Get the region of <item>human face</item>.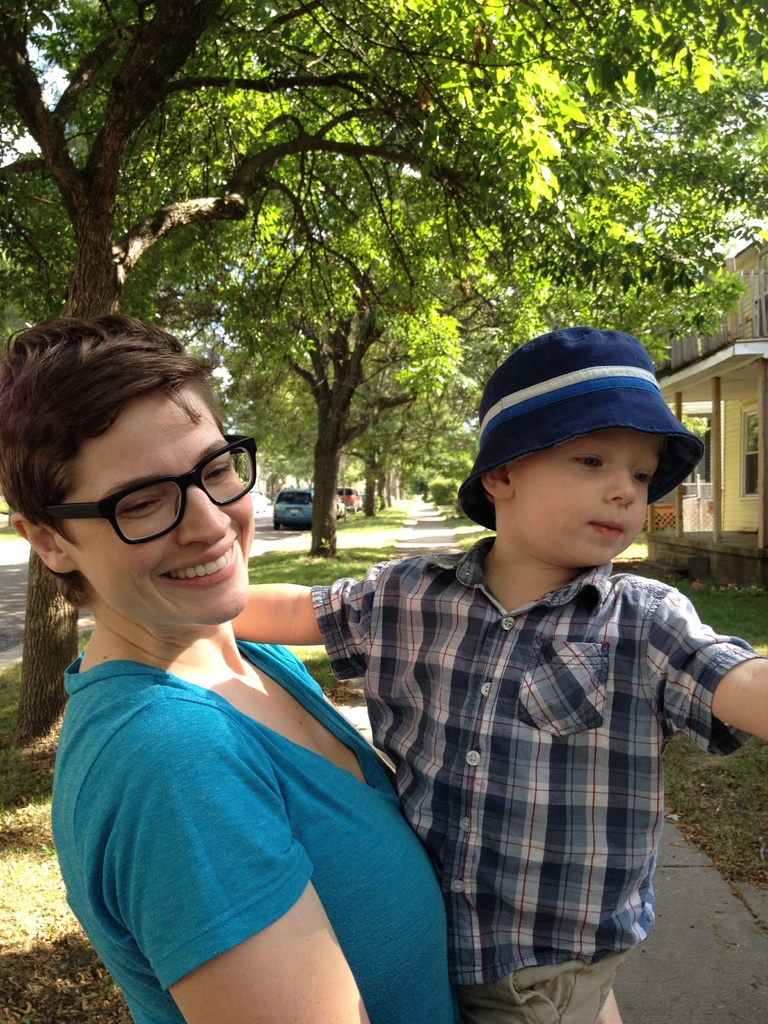
bbox=(509, 419, 658, 564).
